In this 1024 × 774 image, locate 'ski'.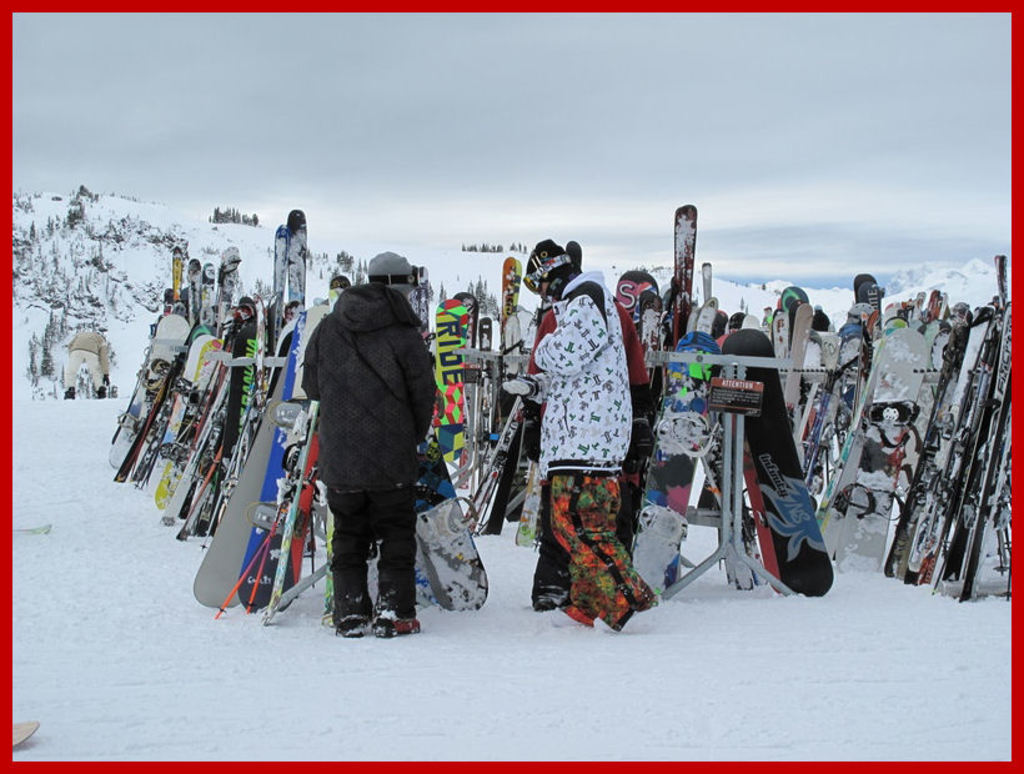
Bounding box: 627:328:721:607.
